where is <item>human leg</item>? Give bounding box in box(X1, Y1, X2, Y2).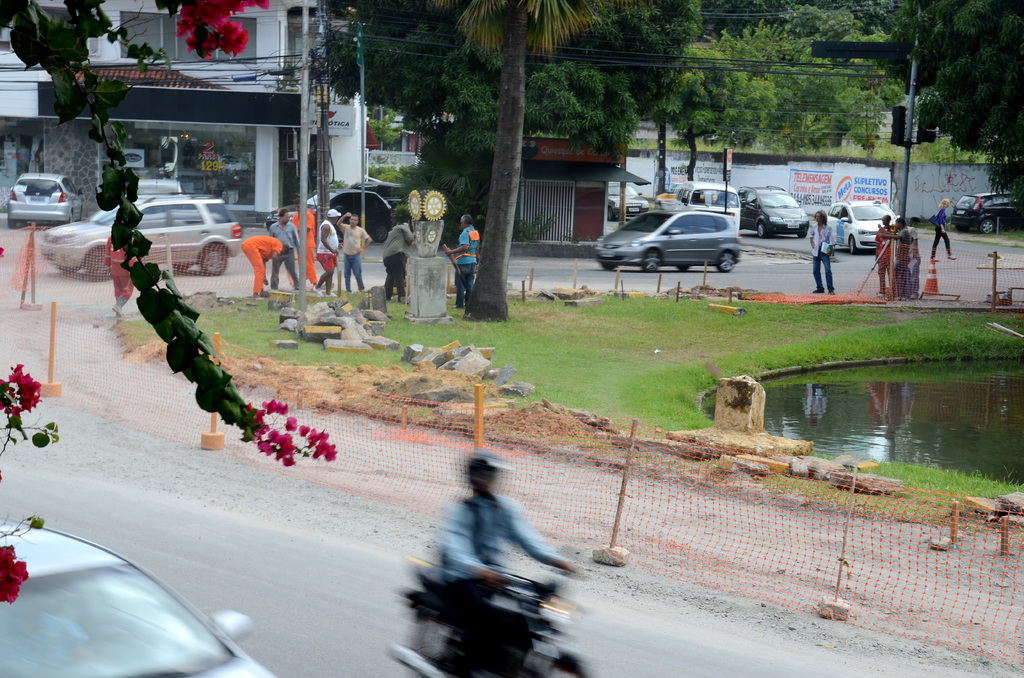
box(942, 234, 958, 261).
